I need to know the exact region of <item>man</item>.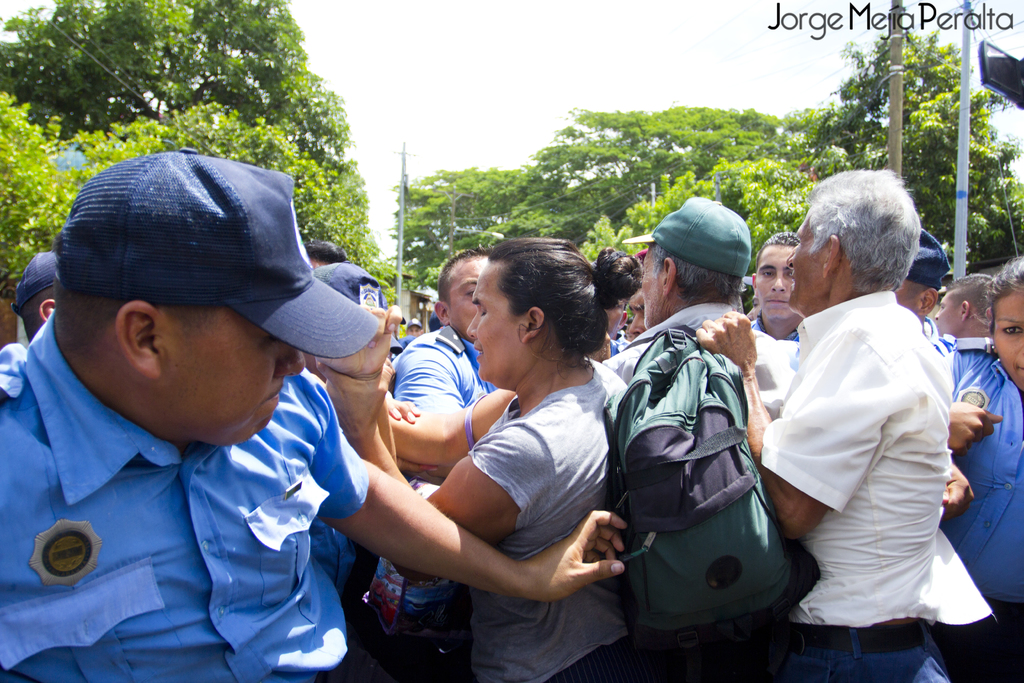
Region: x1=622 y1=323 x2=637 y2=342.
